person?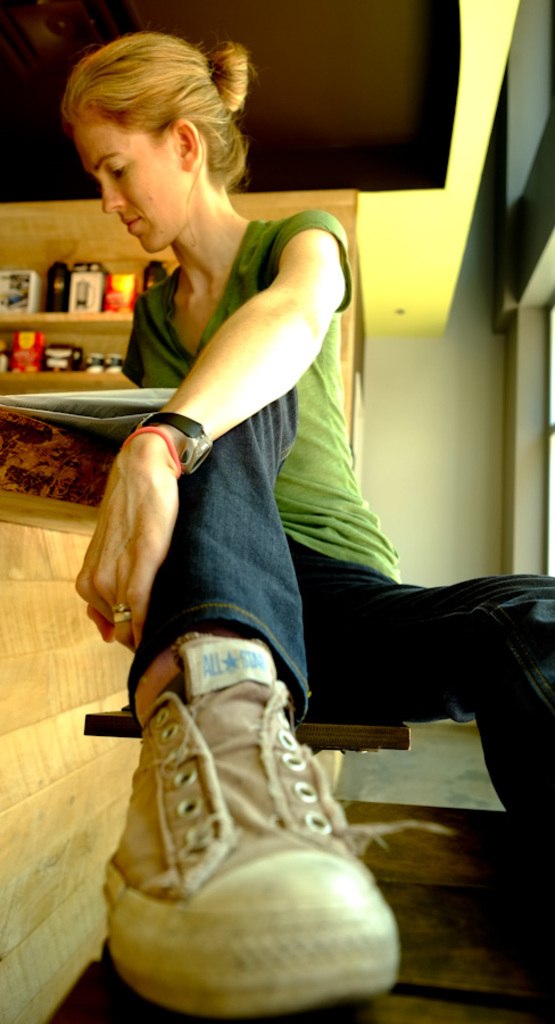
<region>59, 28, 554, 1018</region>
